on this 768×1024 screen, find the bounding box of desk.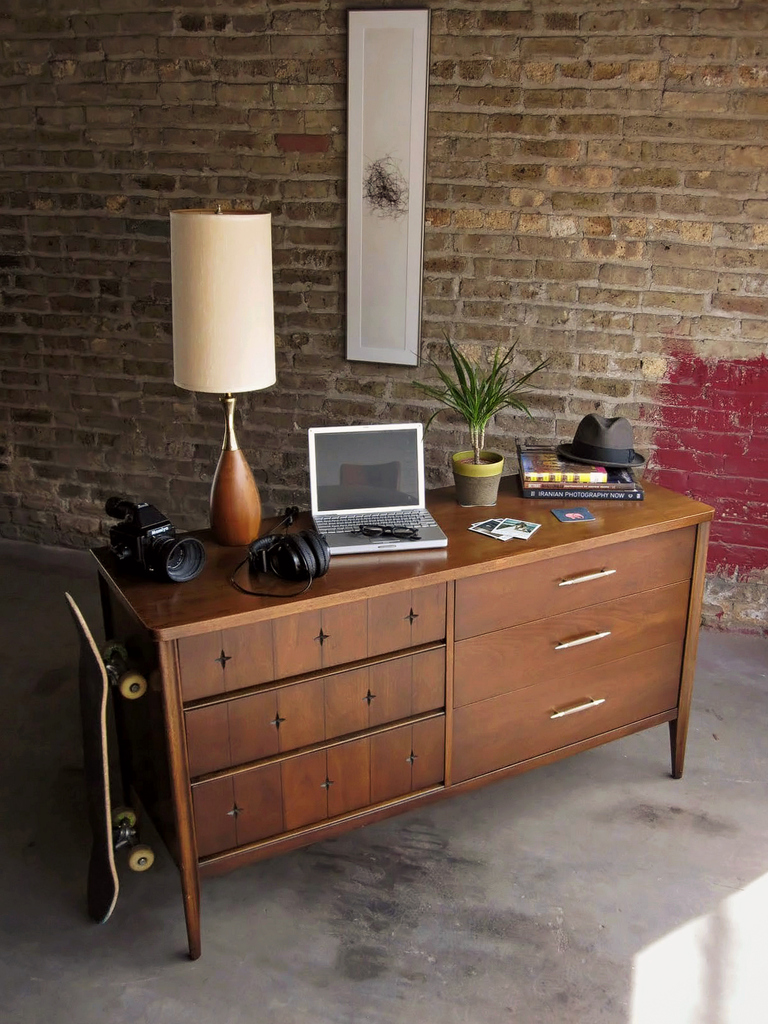
Bounding box: x1=88, y1=510, x2=716, y2=958.
